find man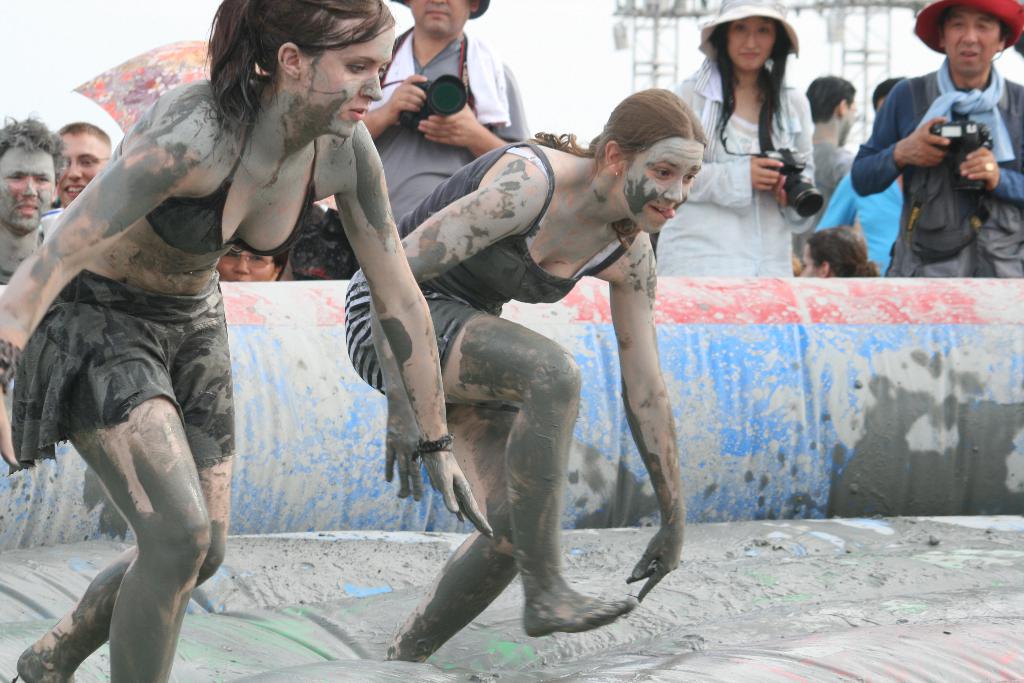
x1=363 y1=0 x2=534 y2=242
